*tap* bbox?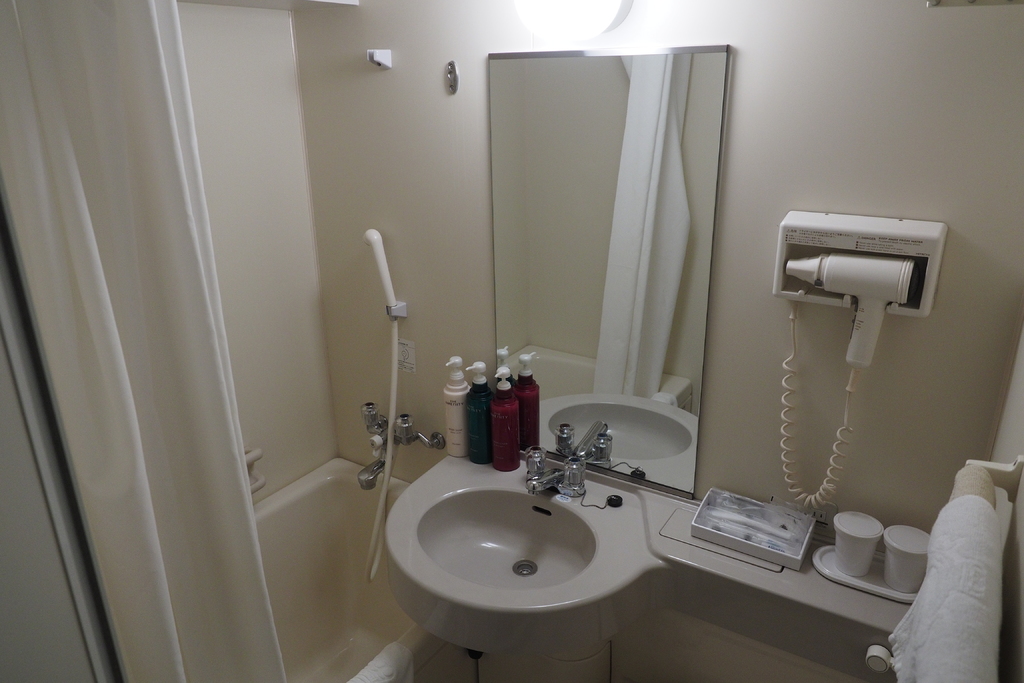
select_region(523, 474, 566, 493)
